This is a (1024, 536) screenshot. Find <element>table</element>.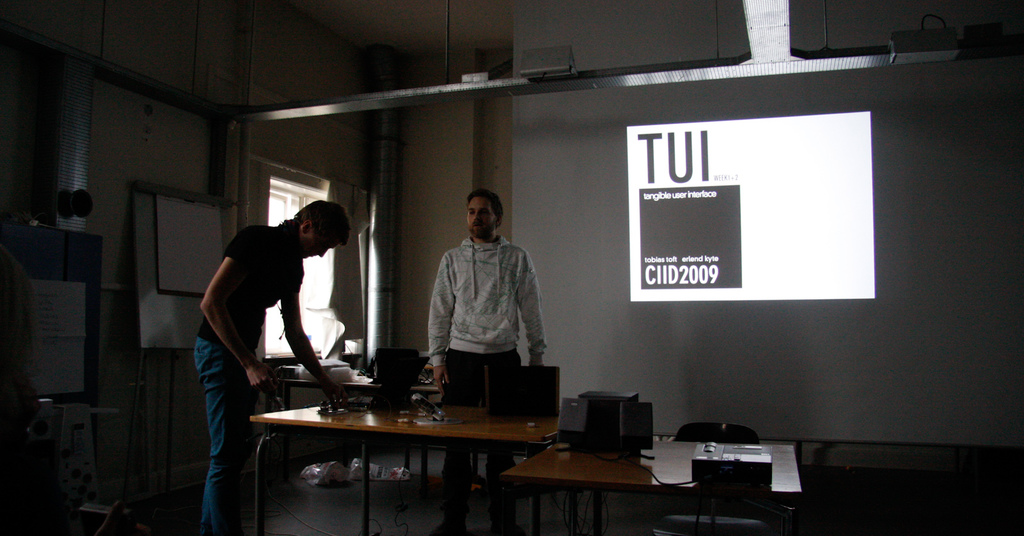
Bounding box: <region>249, 389, 535, 522</region>.
